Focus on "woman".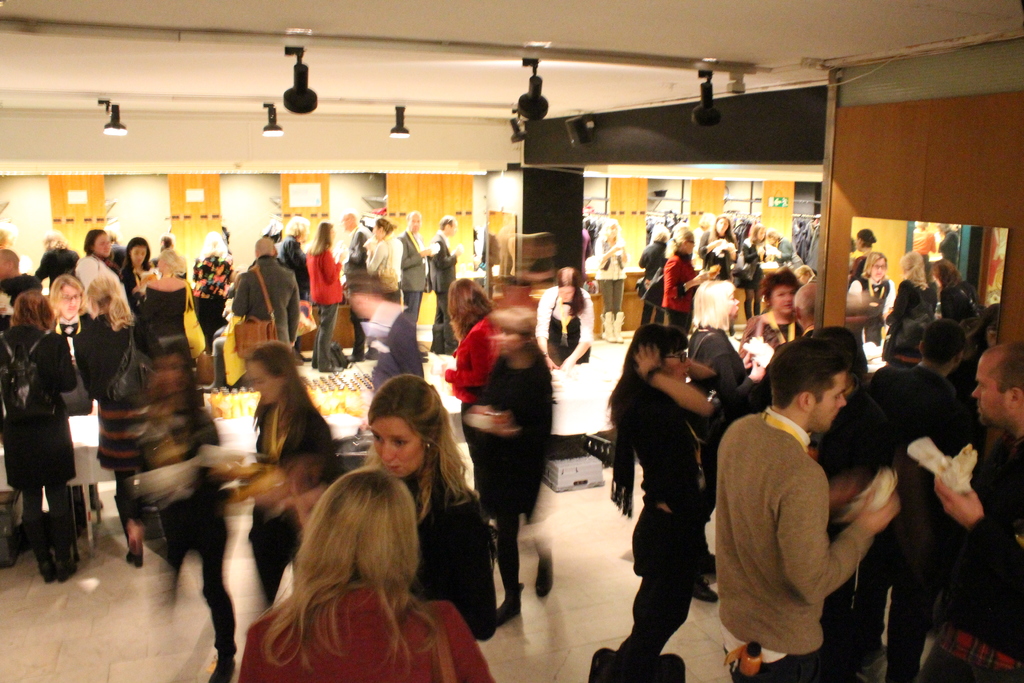
Focused at crop(118, 236, 147, 311).
